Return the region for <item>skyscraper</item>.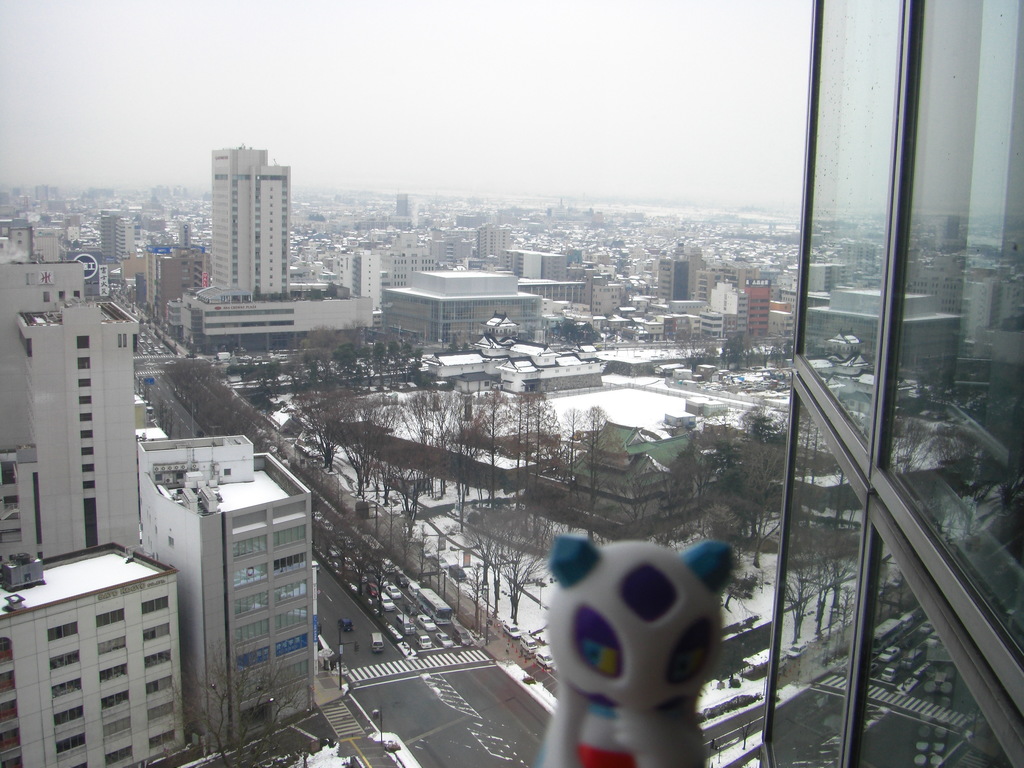
rect(340, 244, 381, 319).
